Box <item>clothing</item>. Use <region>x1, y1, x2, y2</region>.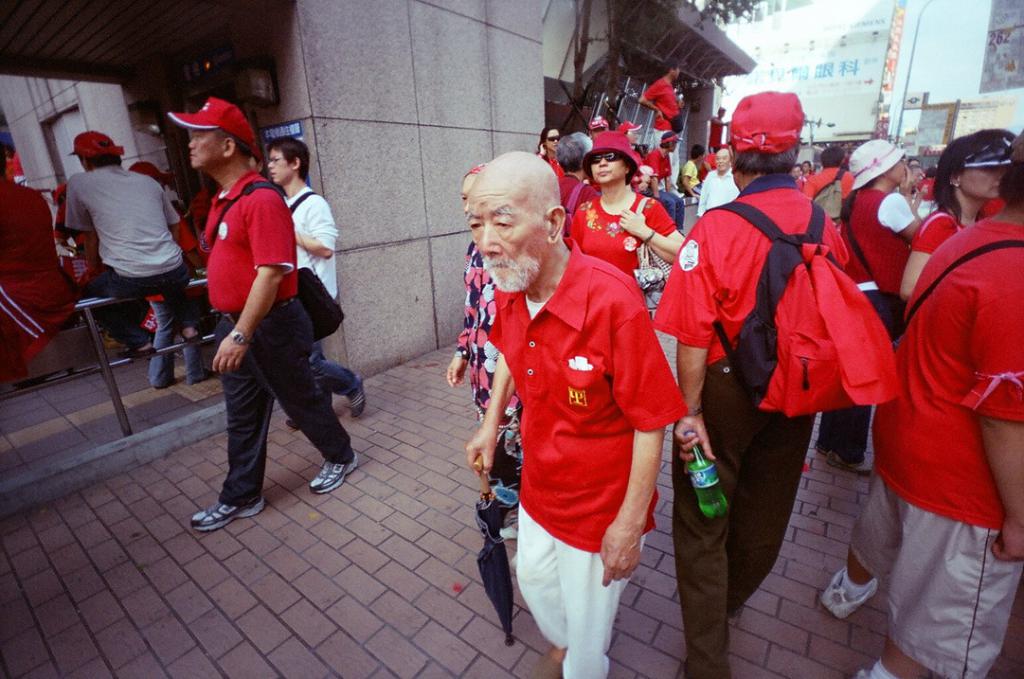
<region>286, 185, 342, 298</region>.
